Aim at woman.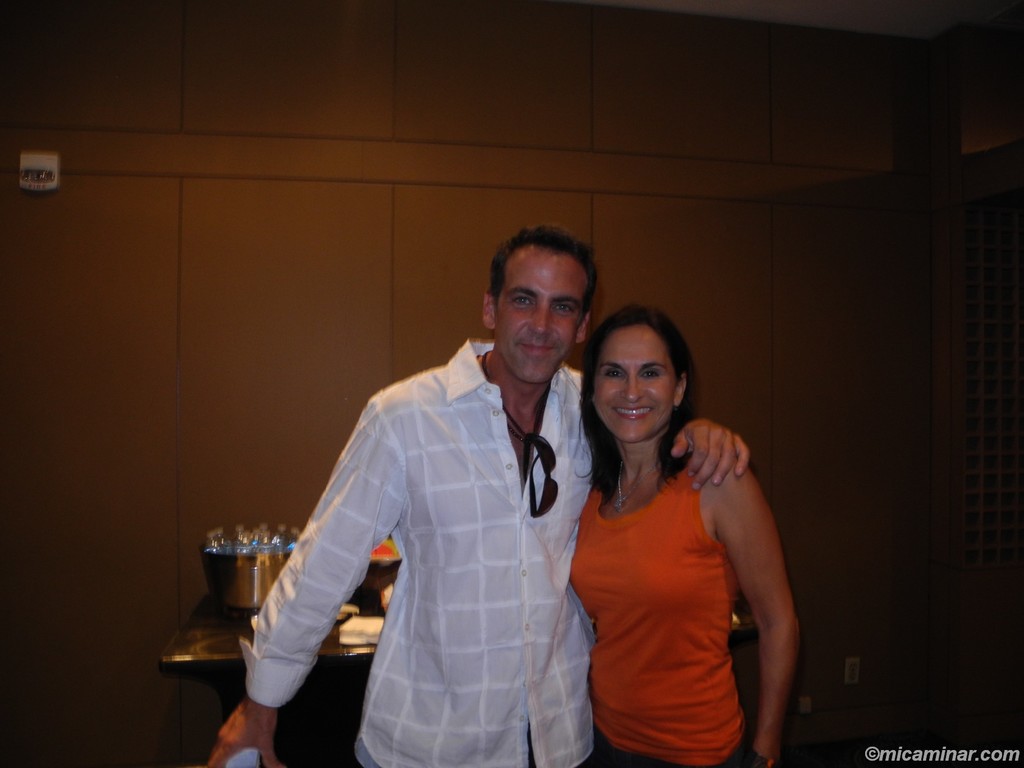
Aimed at 551:285:790:767.
